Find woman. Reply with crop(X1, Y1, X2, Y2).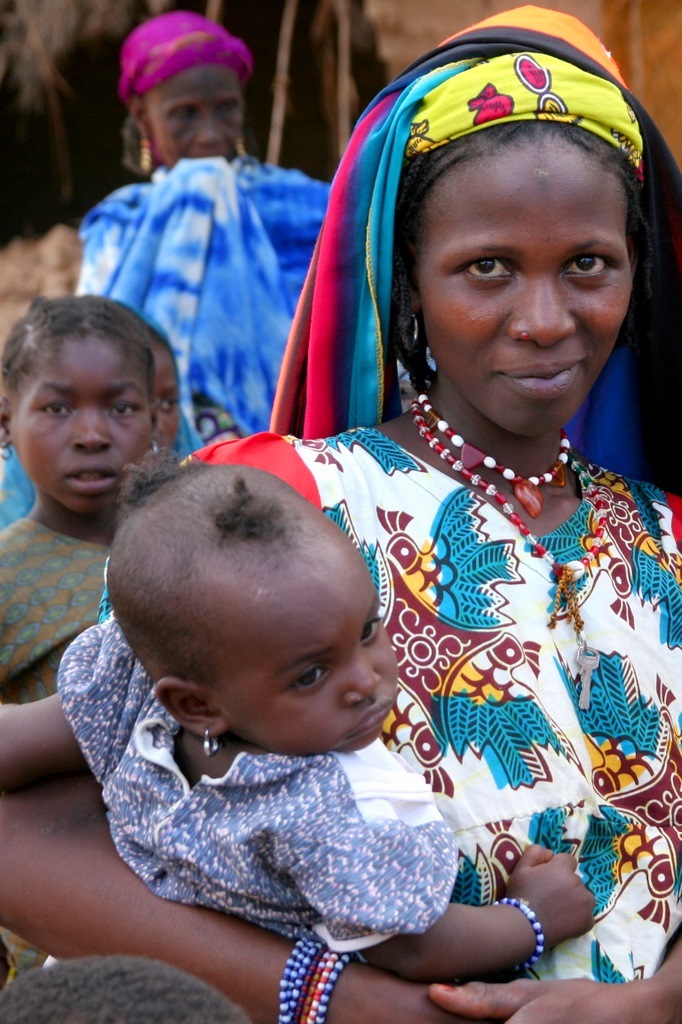
crop(58, 5, 335, 482).
